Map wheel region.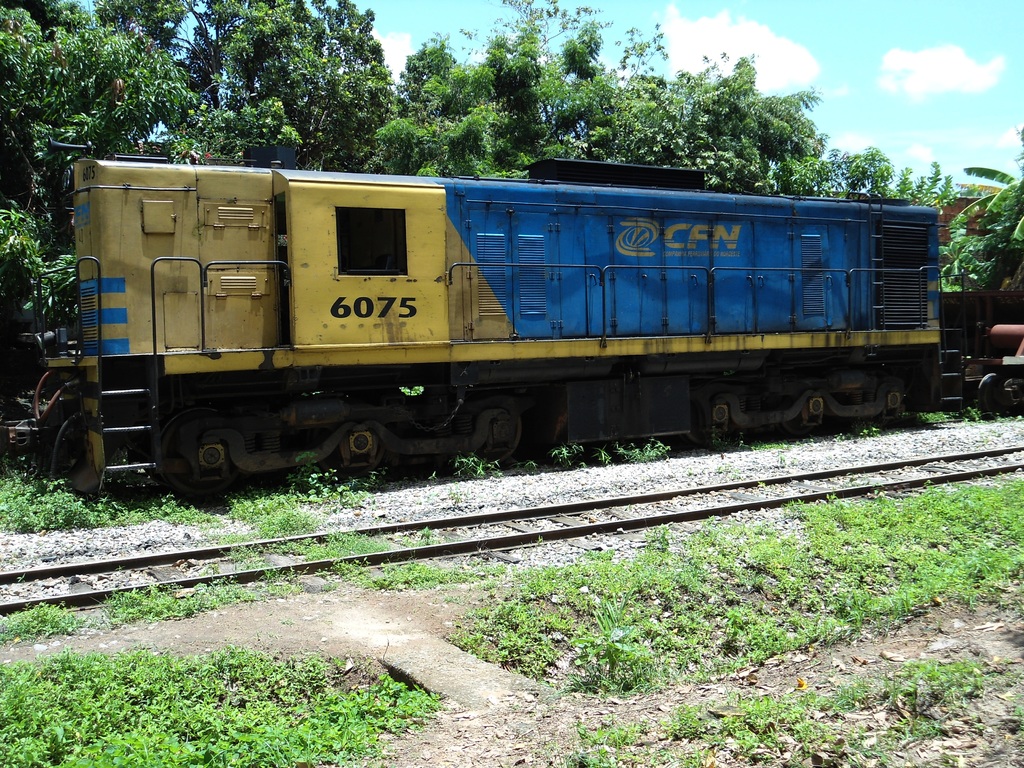
Mapped to 468 413 521 468.
